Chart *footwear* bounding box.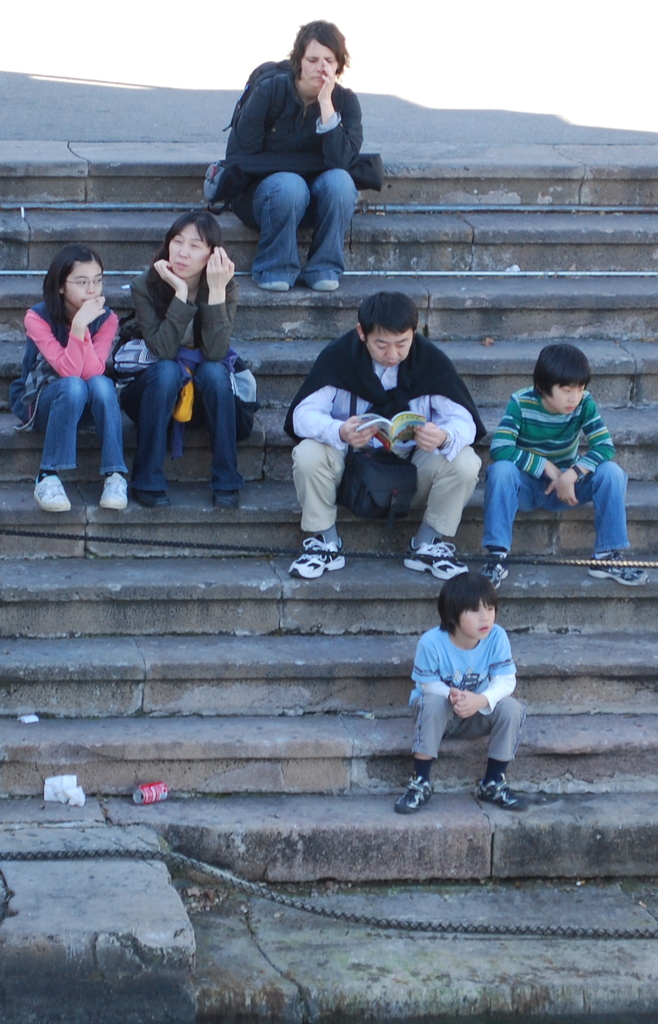
Charted: {"x1": 286, "y1": 532, "x2": 347, "y2": 580}.
